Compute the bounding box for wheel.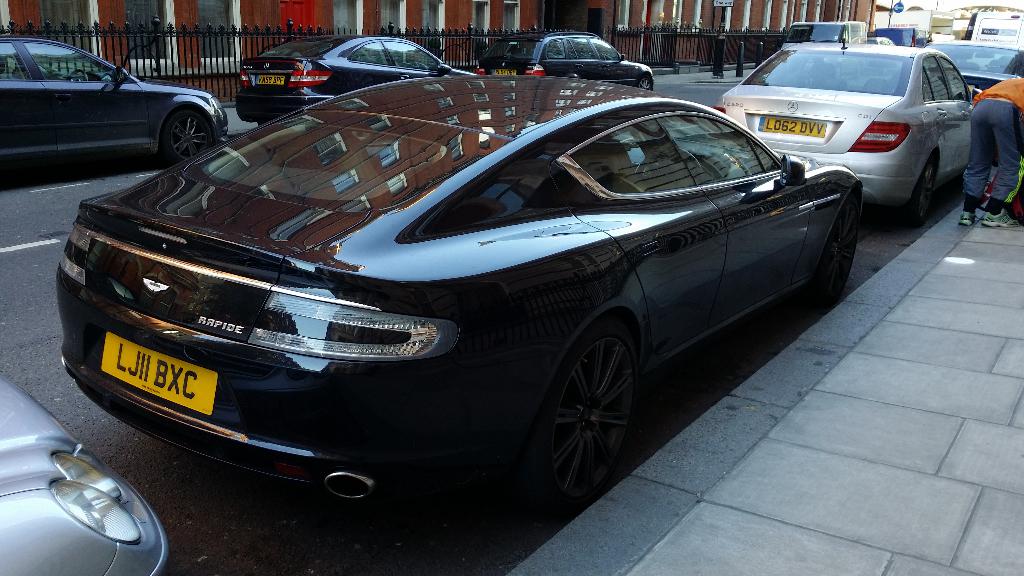
select_region(527, 323, 646, 509).
